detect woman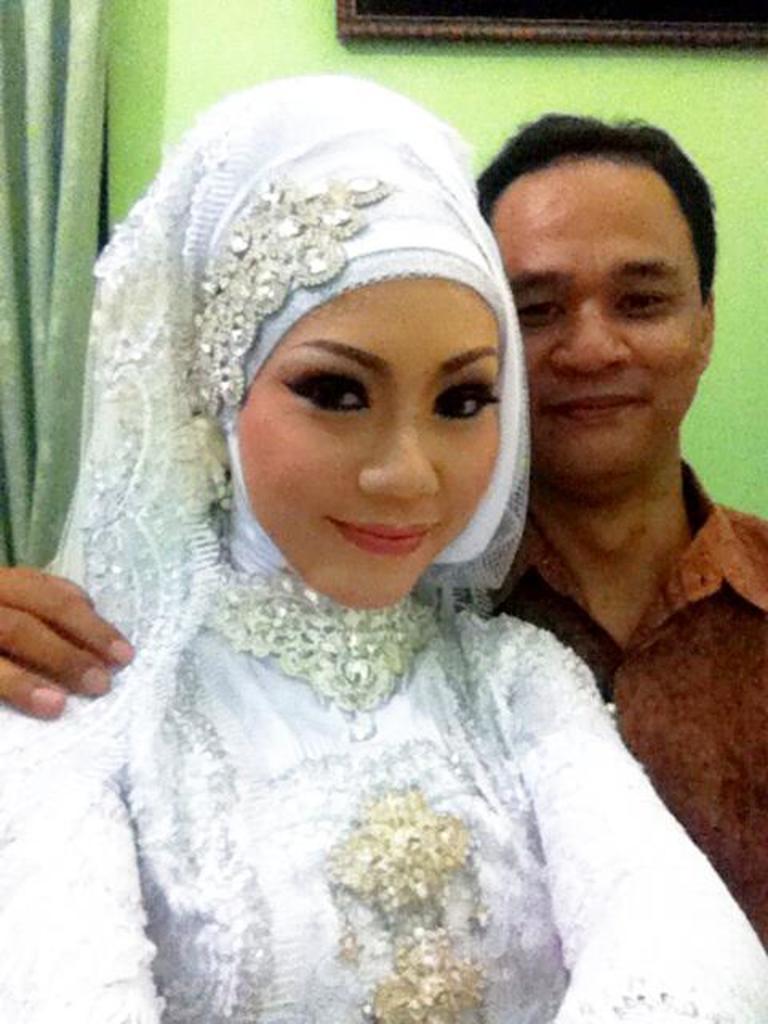
region(18, 112, 728, 1018)
